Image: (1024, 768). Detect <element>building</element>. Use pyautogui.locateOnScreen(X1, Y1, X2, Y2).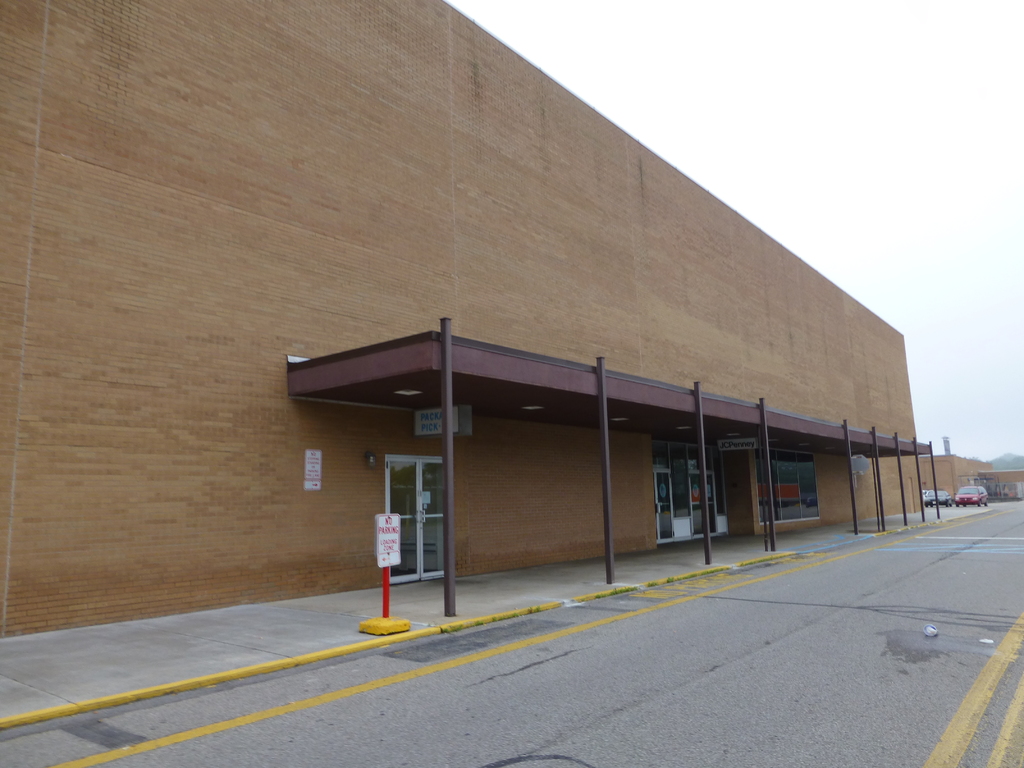
pyautogui.locateOnScreen(0, 0, 1023, 647).
